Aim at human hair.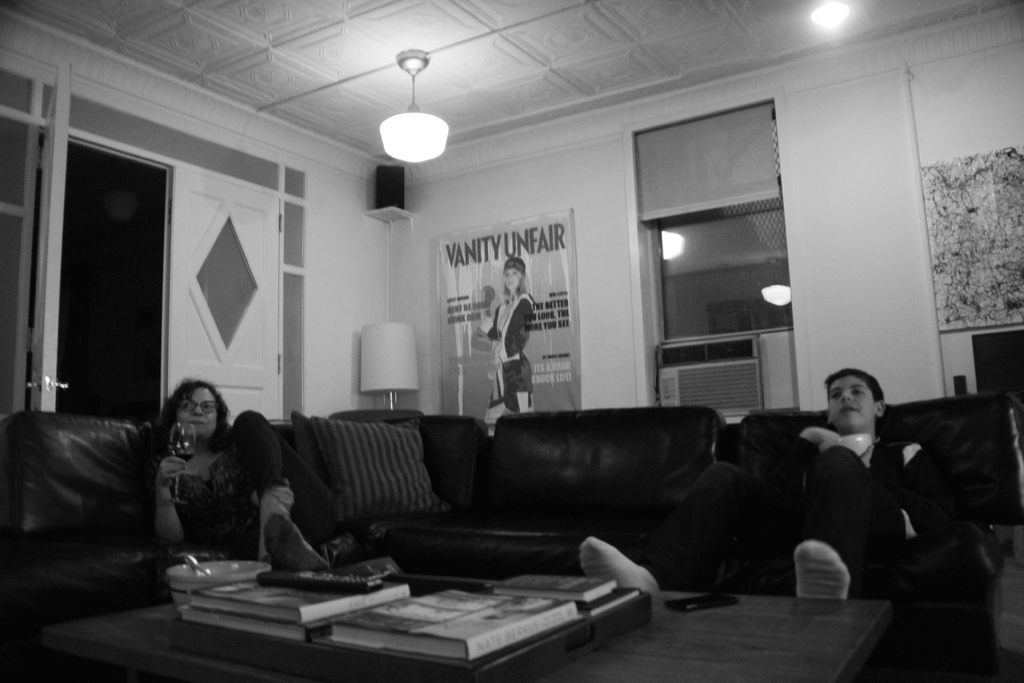
Aimed at <bbox>131, 374, 230, 450</bbox>.
